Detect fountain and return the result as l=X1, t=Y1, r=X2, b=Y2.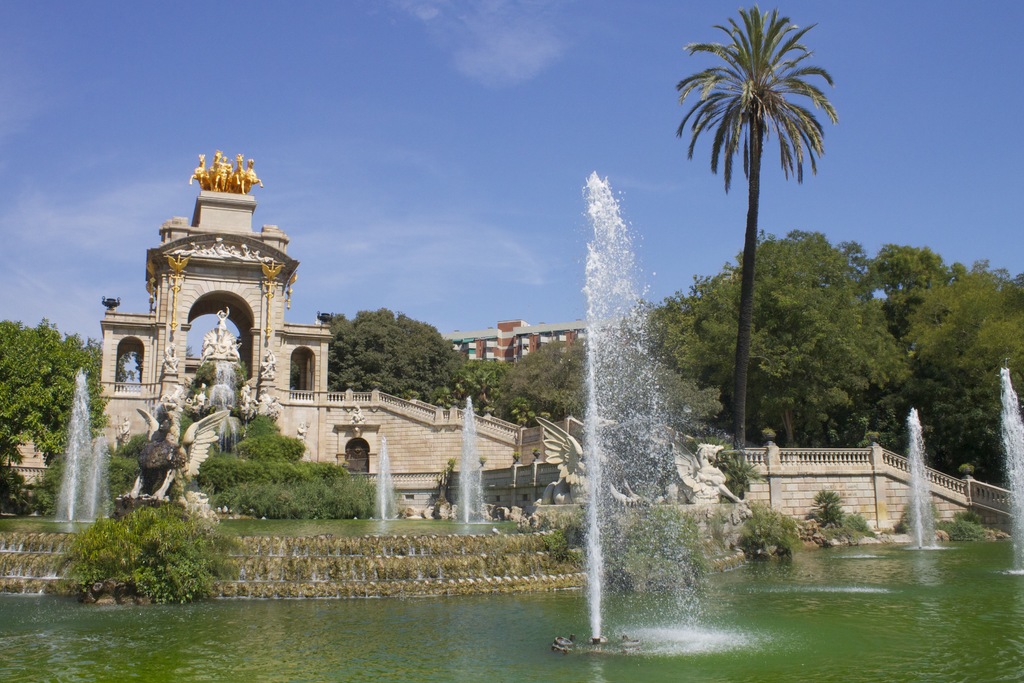
l=0, t=165, r=1023, b=682.
